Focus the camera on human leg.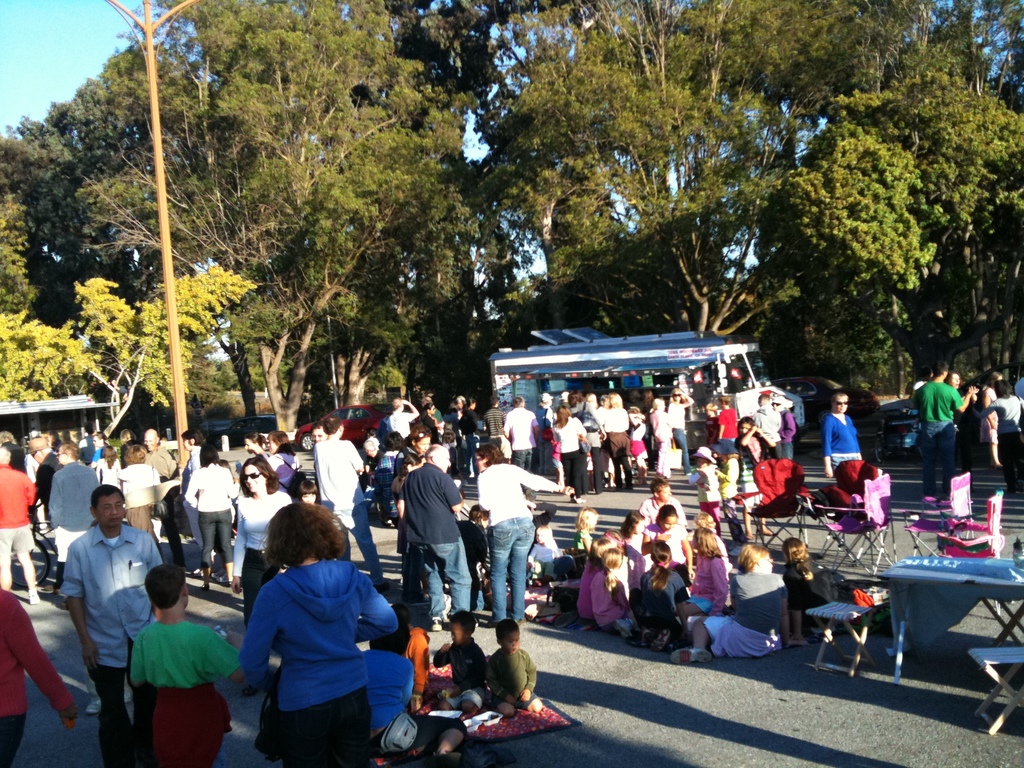
Focus region: BBox(480, 516, 517, 628).
